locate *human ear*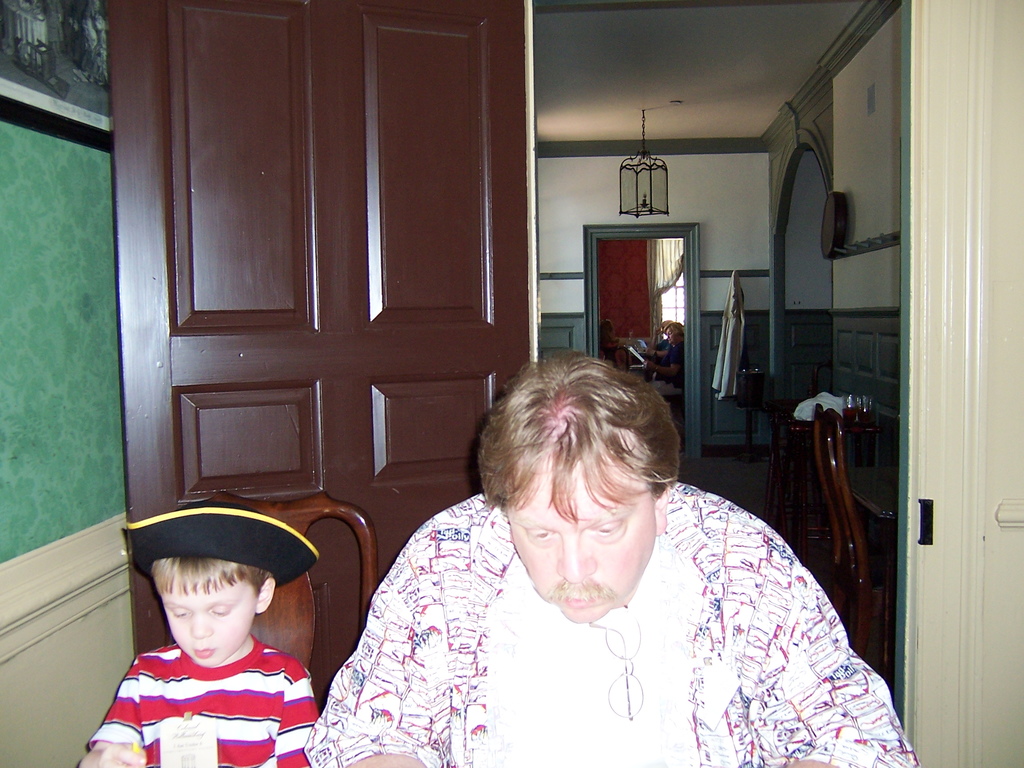
detection(258, 578, 275, 614)
